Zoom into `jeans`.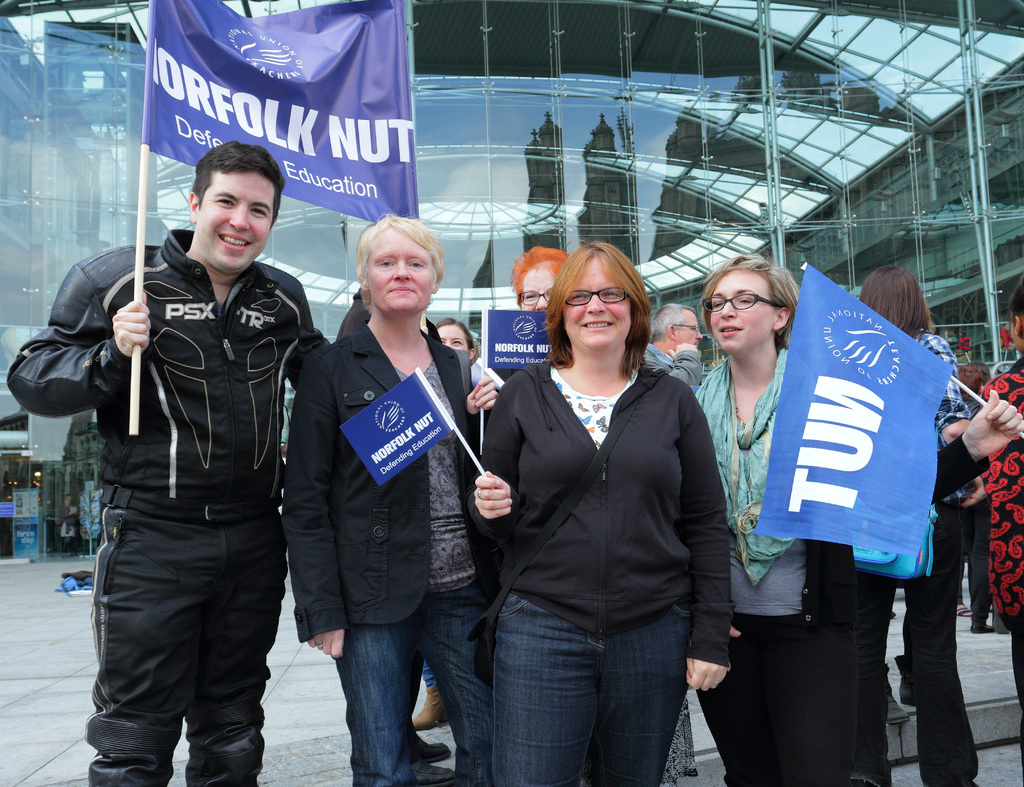
Zoom target: x1=458 y1=577 x2=705 y2=777.
